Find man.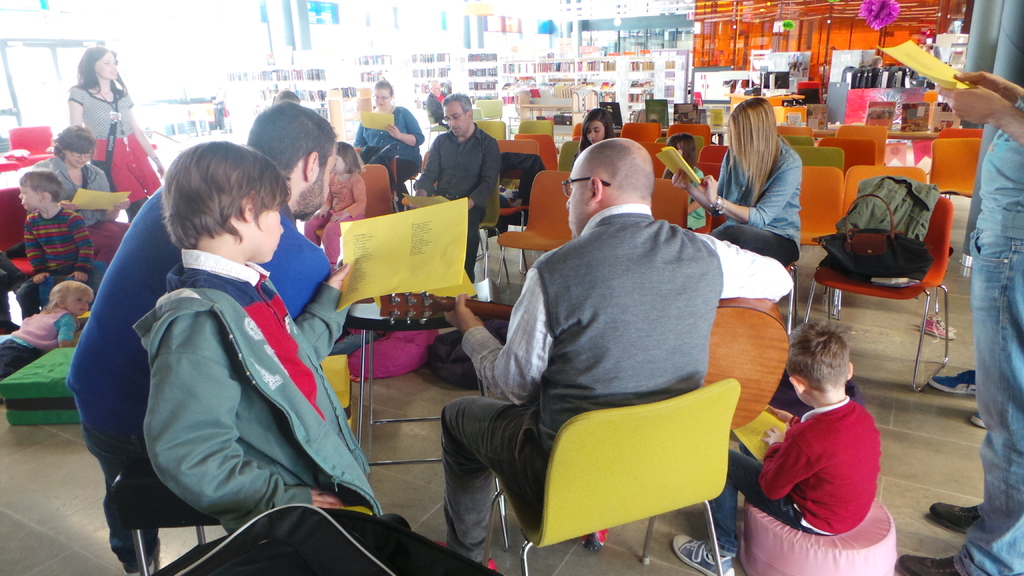
bbox(64, 102, 337, 575).
